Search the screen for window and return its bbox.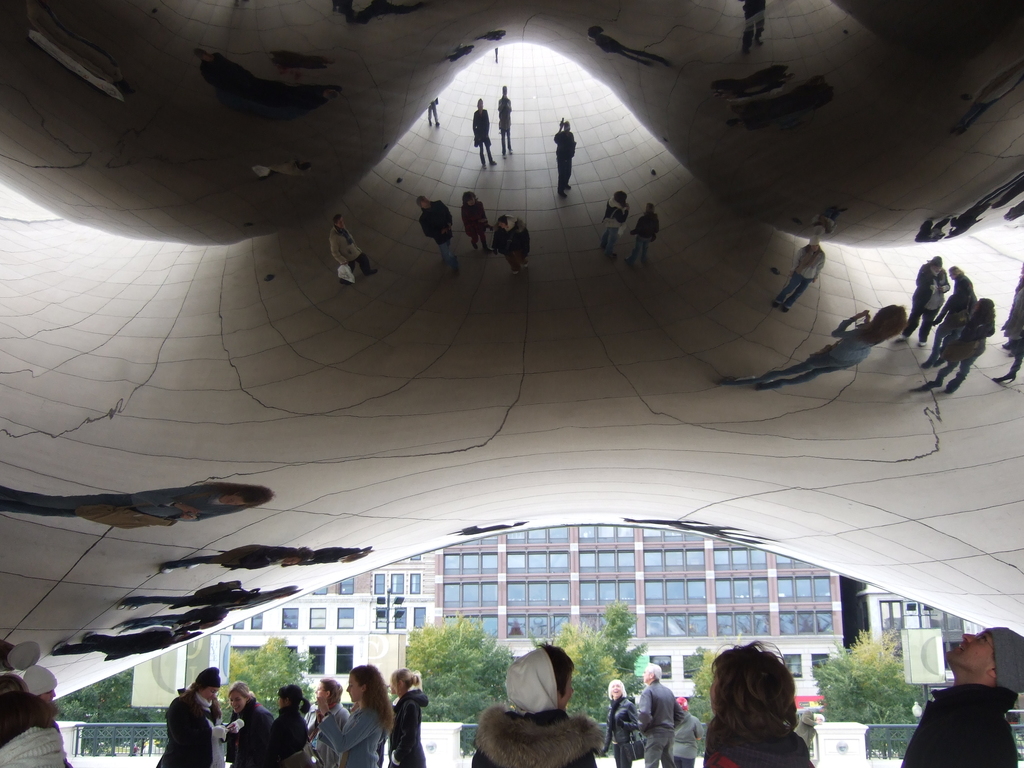
Found: <box>373,570,385,596</box>.
